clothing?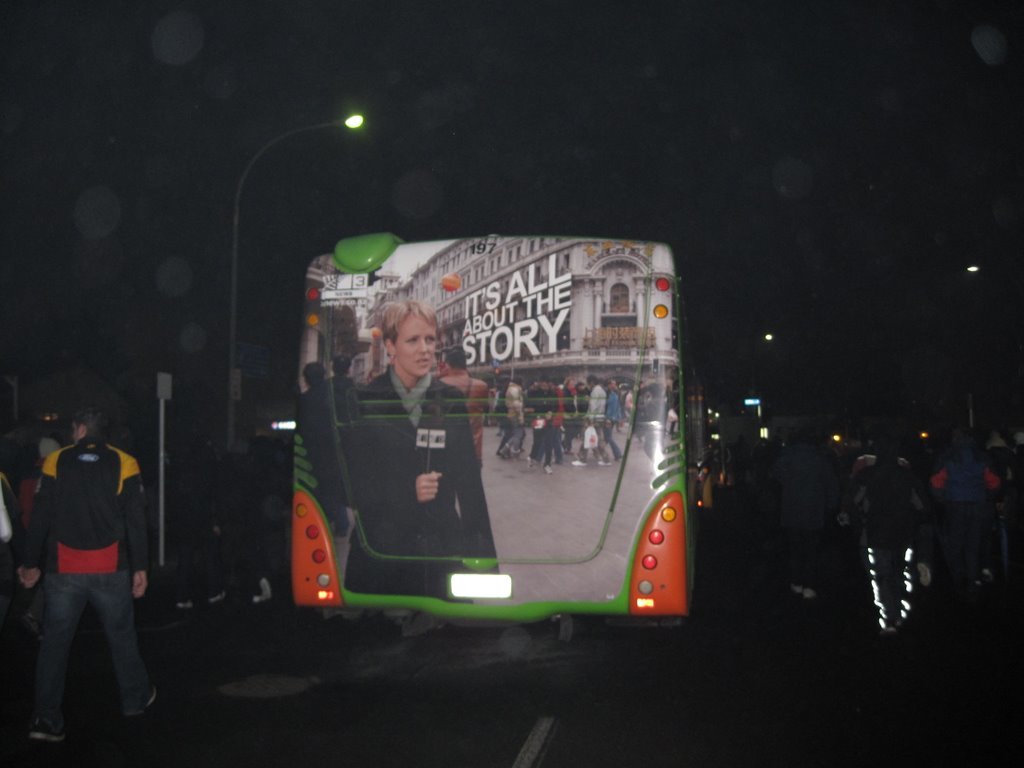
526/380/546/469
